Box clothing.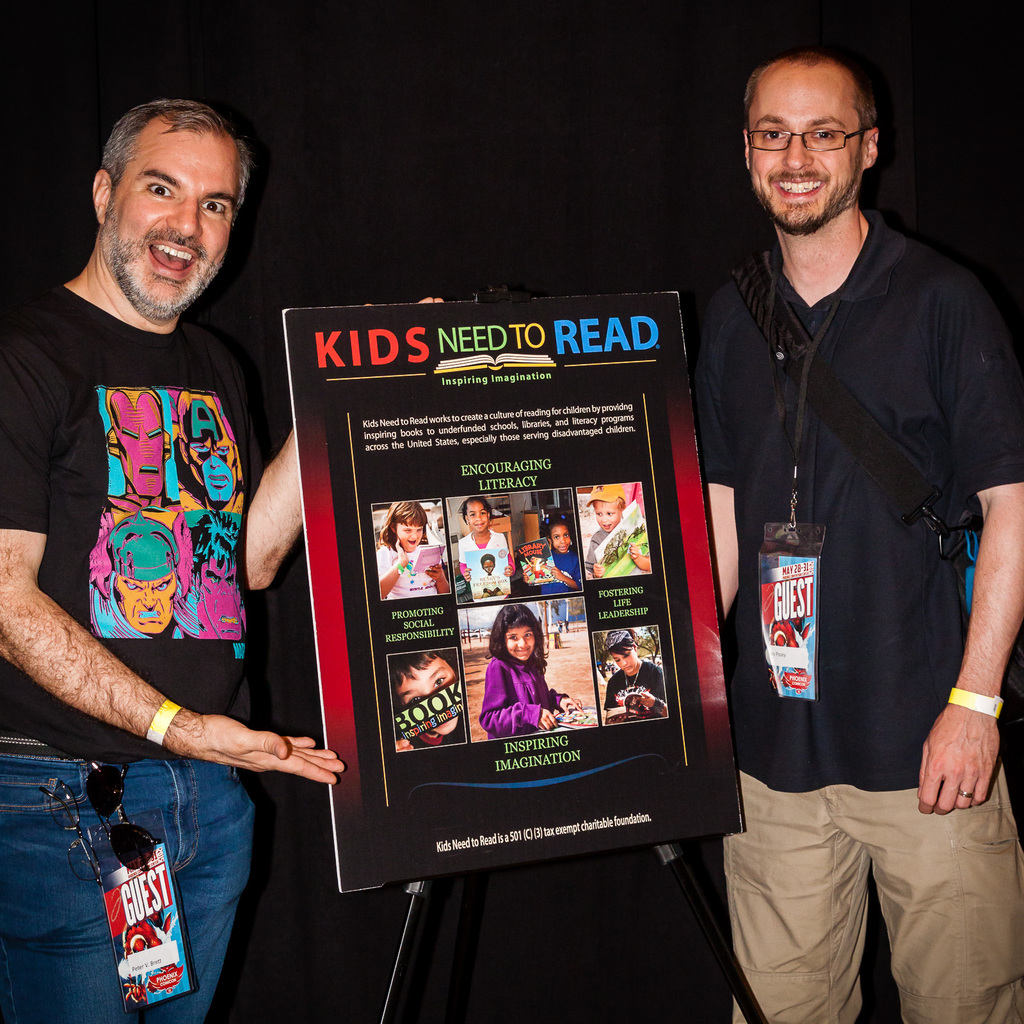
crop(600, 660, 666, 722).
